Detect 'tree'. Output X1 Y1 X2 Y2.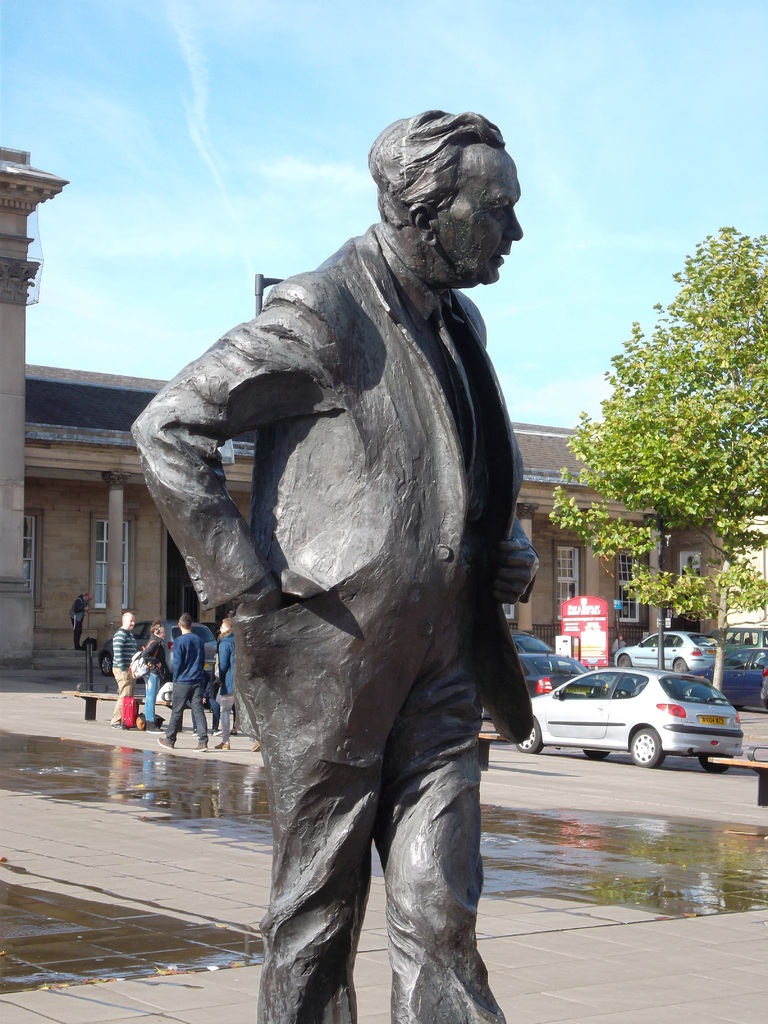
544 225 767 619.
